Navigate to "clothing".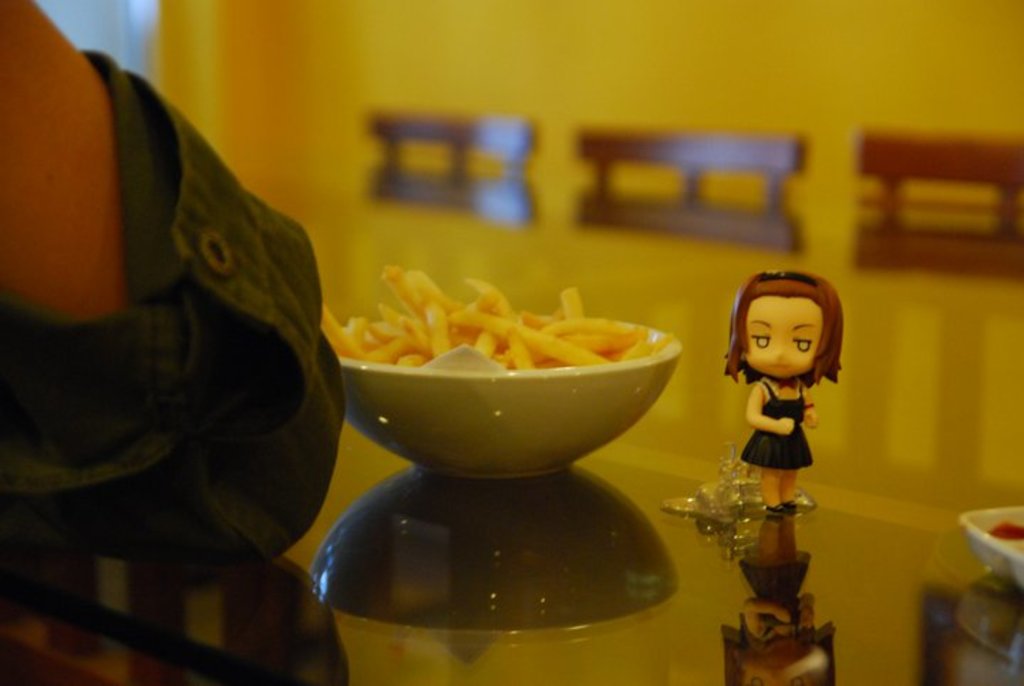
Navigation target: [x1=0, y1=50, x2=357, y2=569].
